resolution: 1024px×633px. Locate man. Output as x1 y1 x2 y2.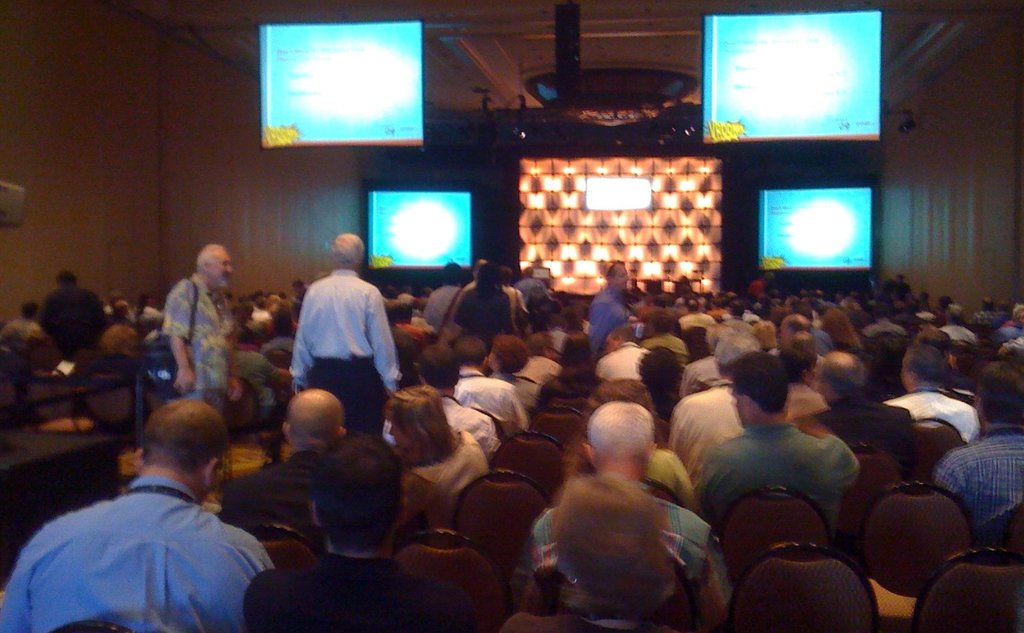
527 403 716 593.
